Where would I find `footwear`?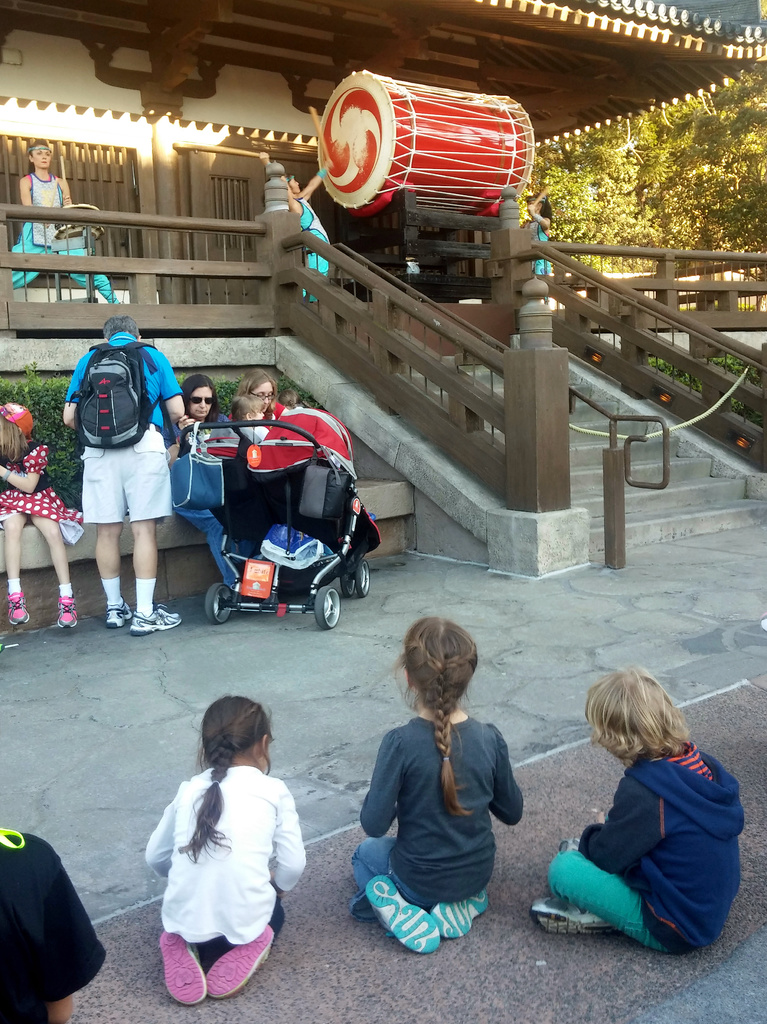
At 526,897,619,944.
